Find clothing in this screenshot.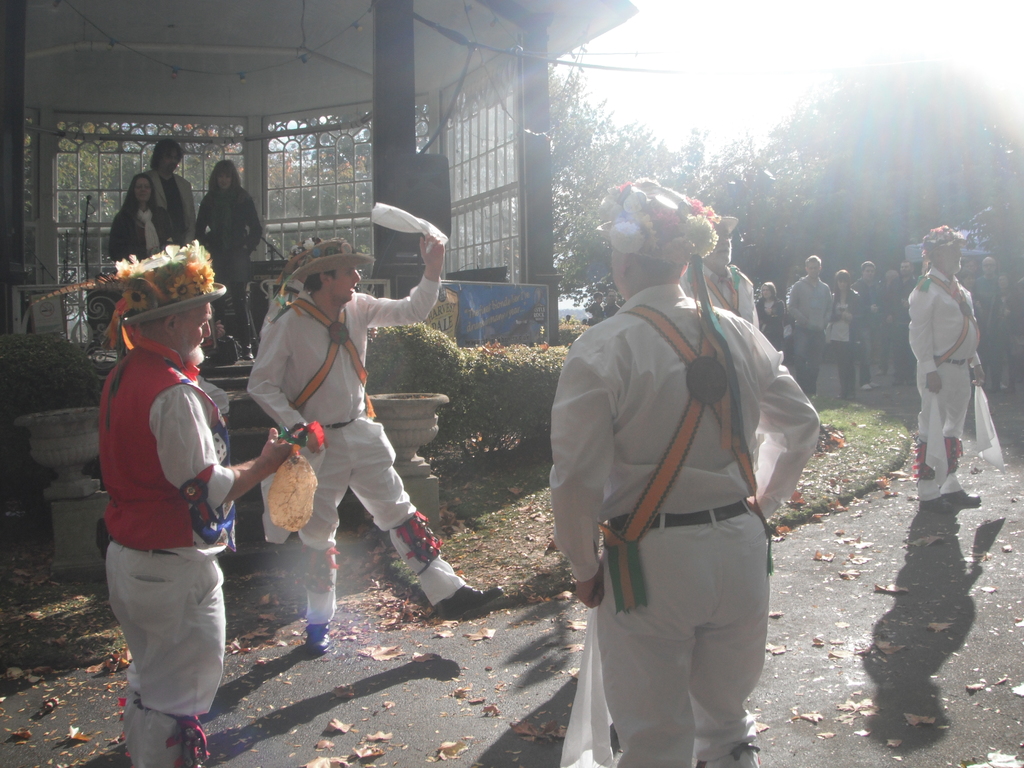
The bounding box for clothing is <box>100,344,227,718</box>.
